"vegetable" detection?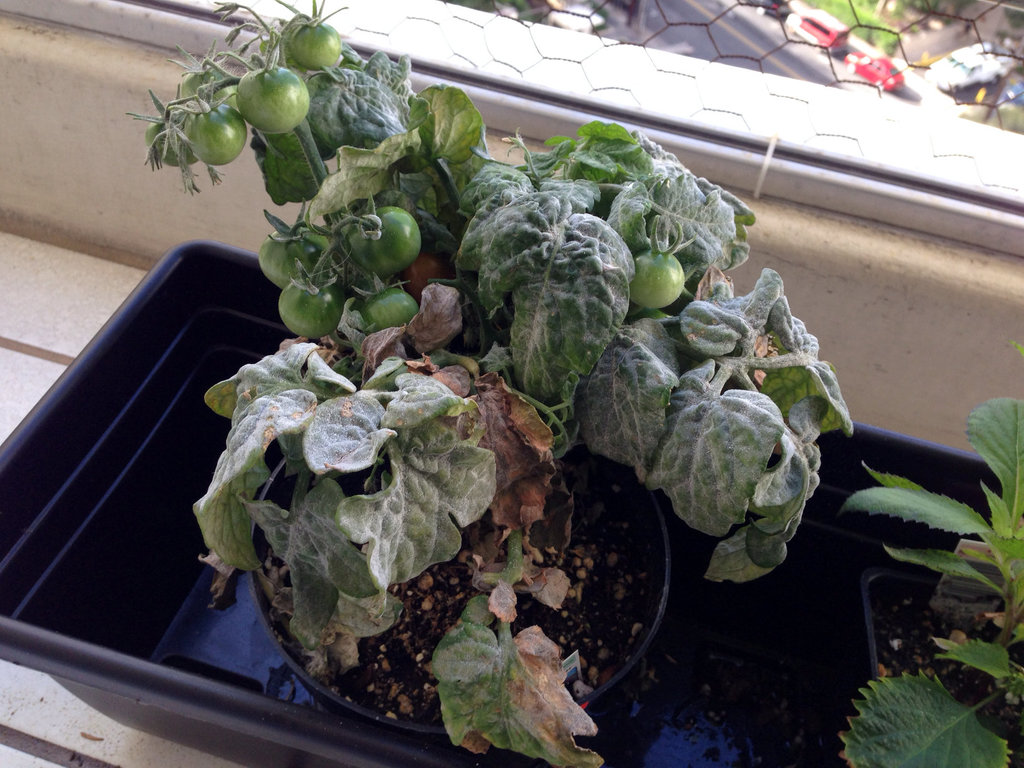
356 288 416 331
